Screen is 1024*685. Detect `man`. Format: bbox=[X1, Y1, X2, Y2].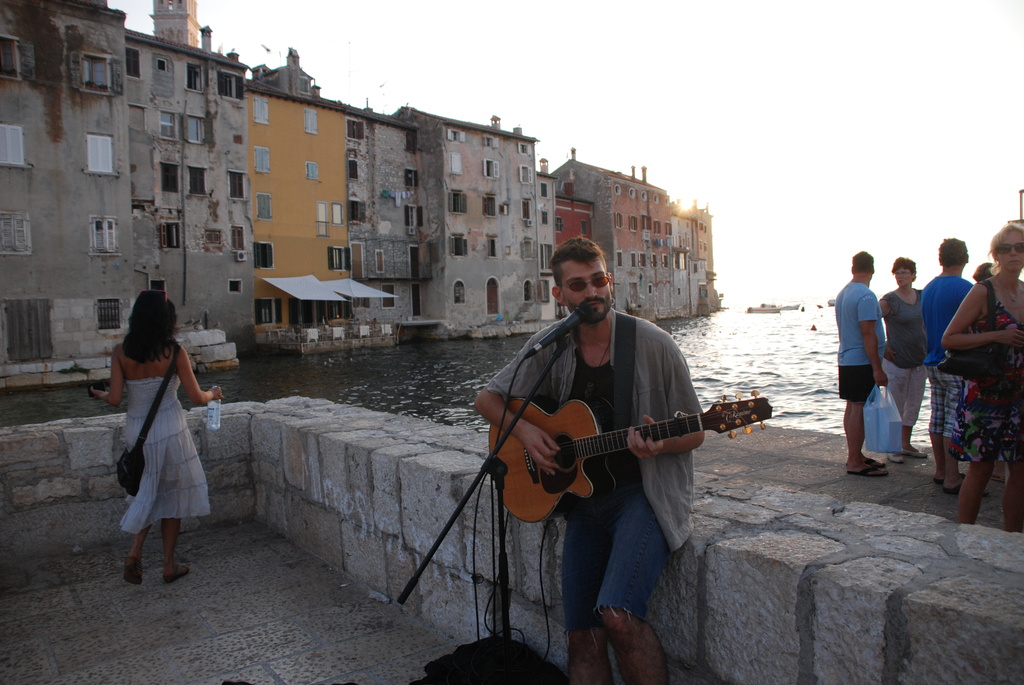
bbox=[472, 232, 707, 684].
